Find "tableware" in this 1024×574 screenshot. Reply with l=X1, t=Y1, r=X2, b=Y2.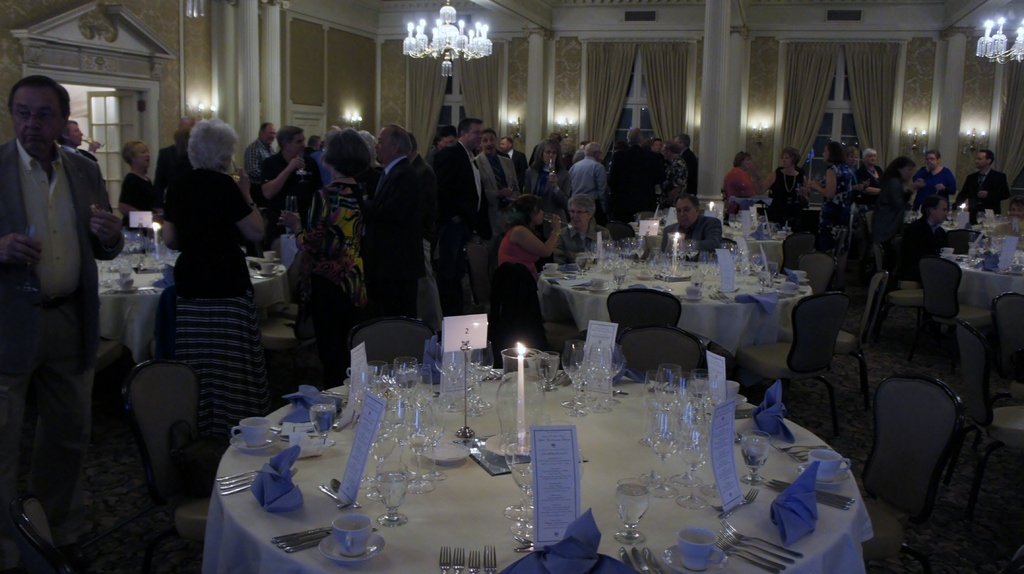
l=771, t=477, r=854, b=512.
